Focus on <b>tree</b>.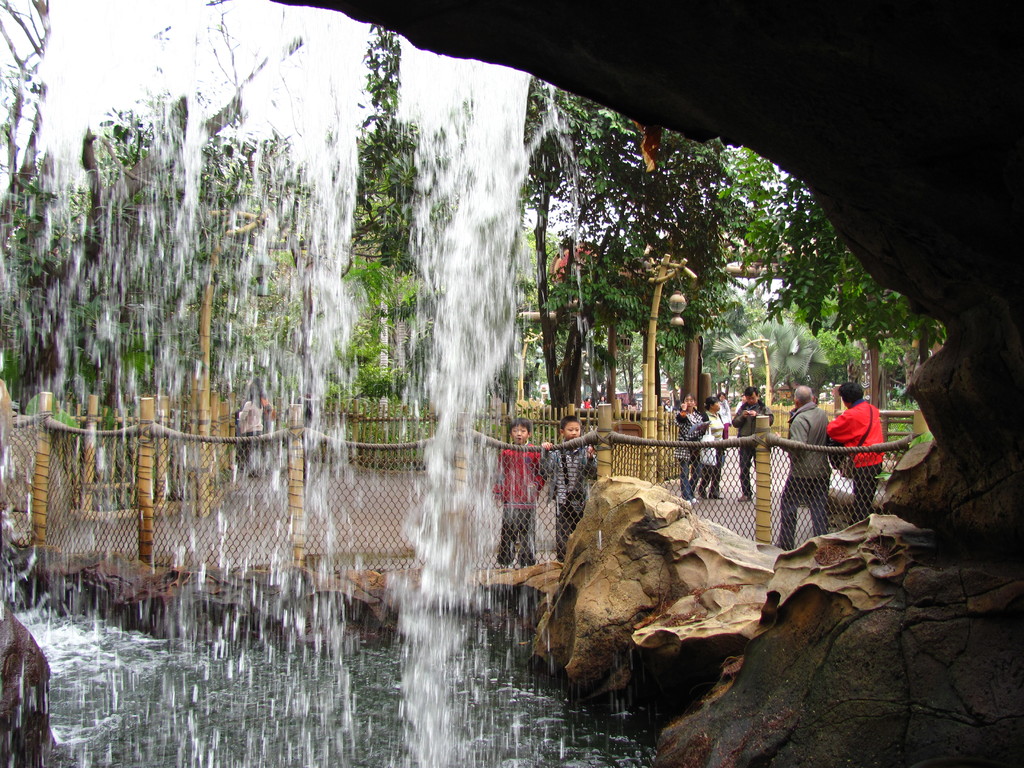
Focused at rect(0, 0, 335, 505).
